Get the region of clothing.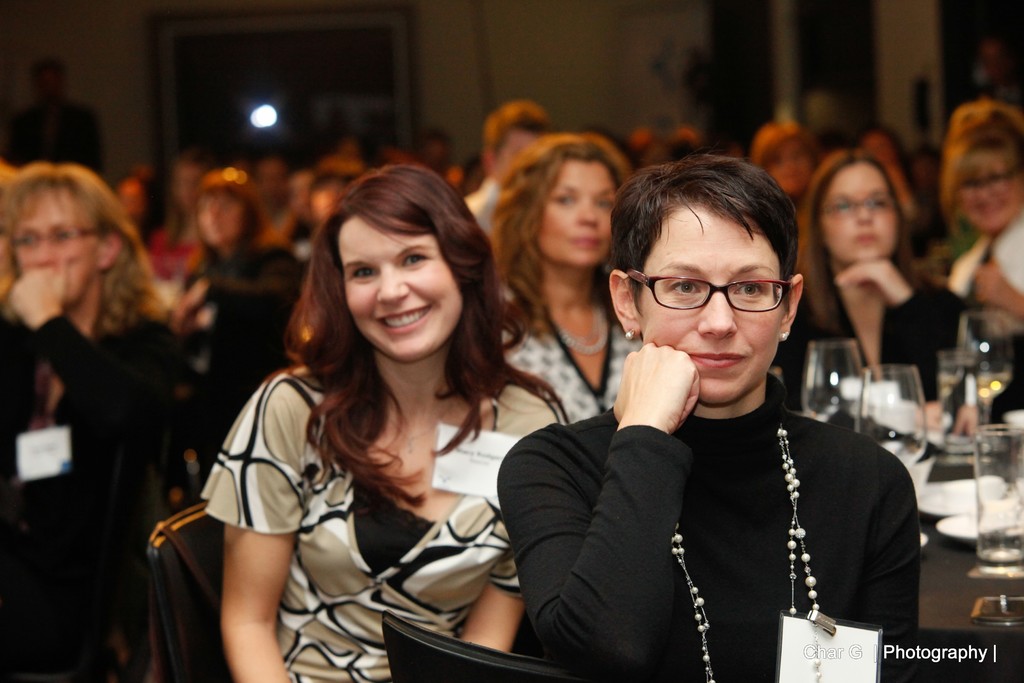
locate(141, 223, 214, 285).
